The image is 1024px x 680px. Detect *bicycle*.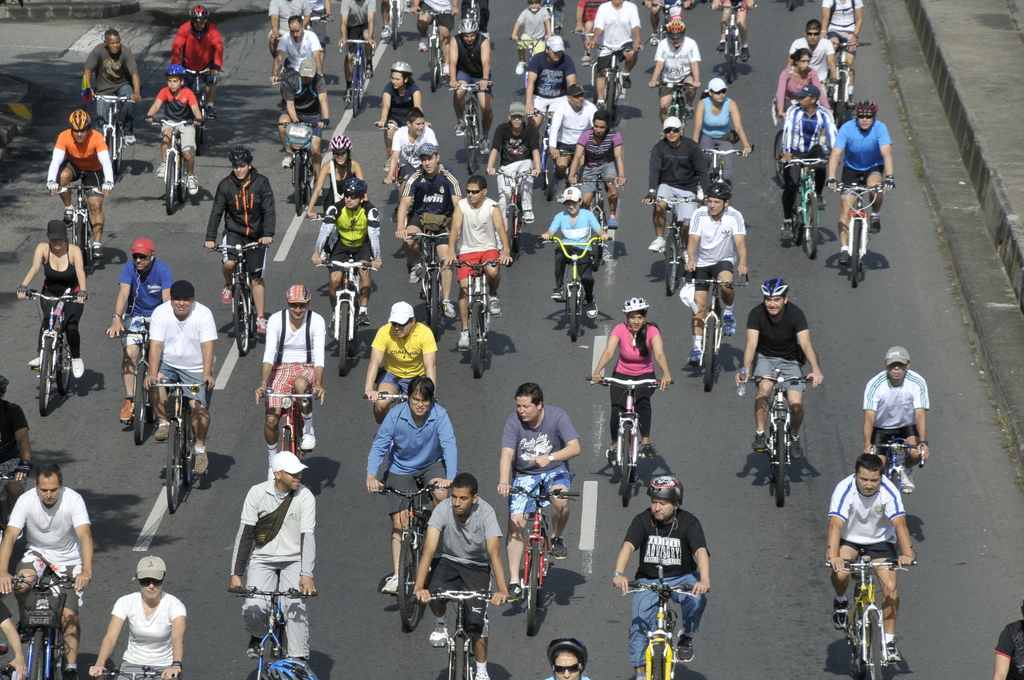
Detection: rect(178, 63, 227, 147).
